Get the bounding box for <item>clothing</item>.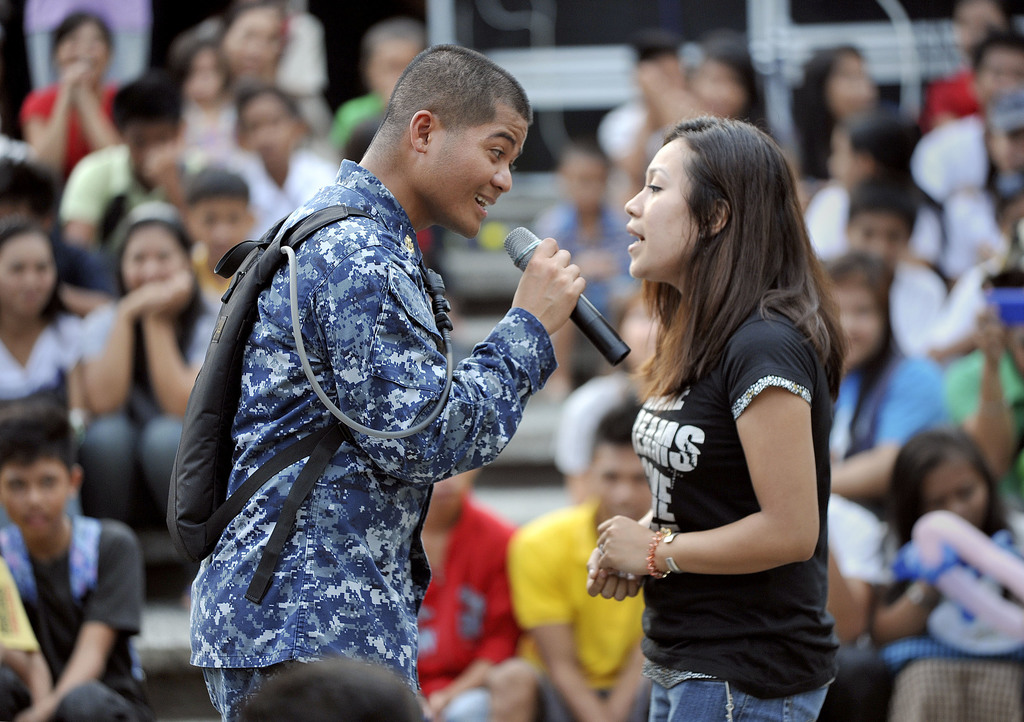
(178,156,560,721).
